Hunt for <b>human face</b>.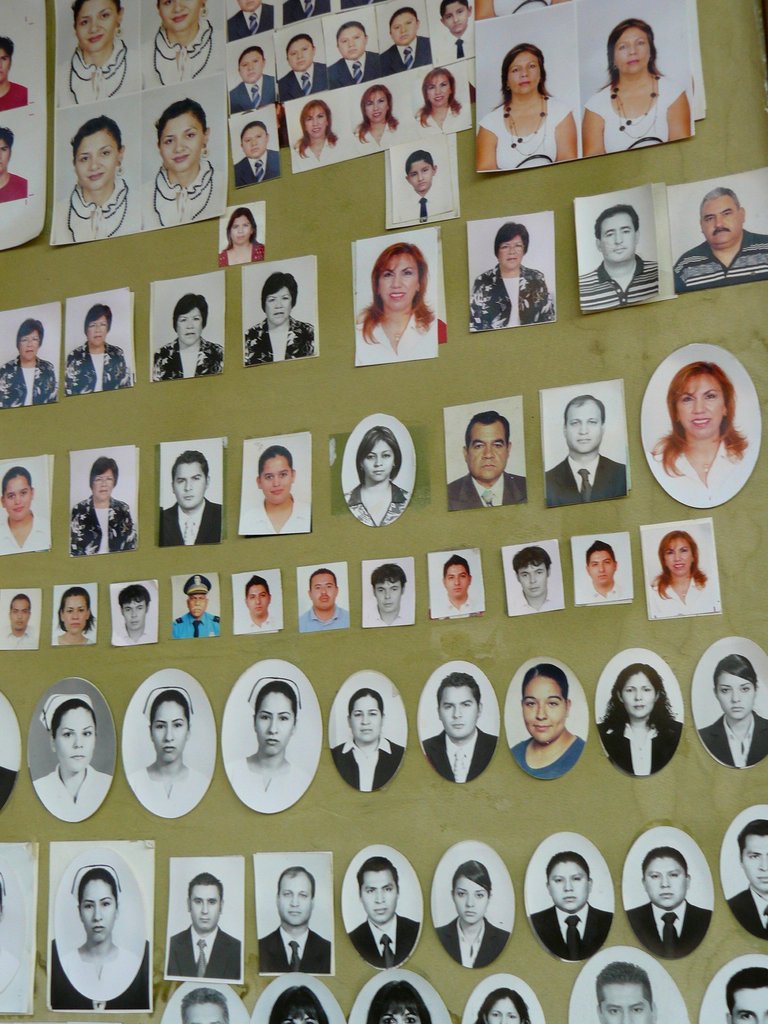
Hunted down at detection(425, 77, 451, 107).
